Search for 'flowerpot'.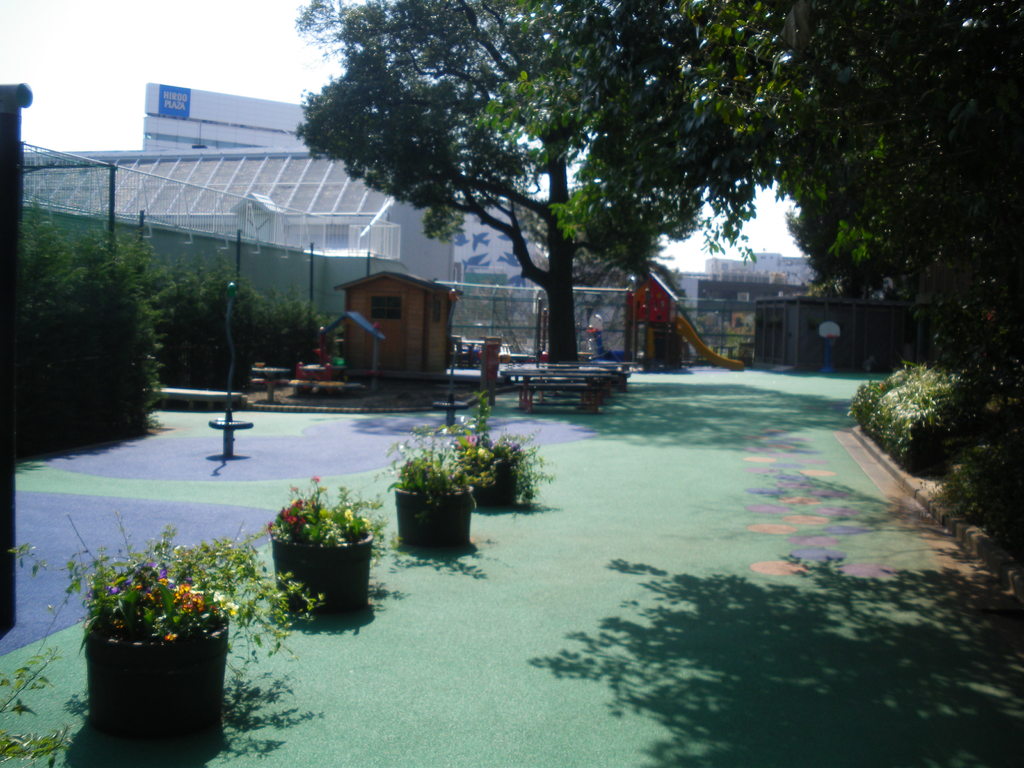
Found at x1=271, y1=518, x2=372, y2=610.
